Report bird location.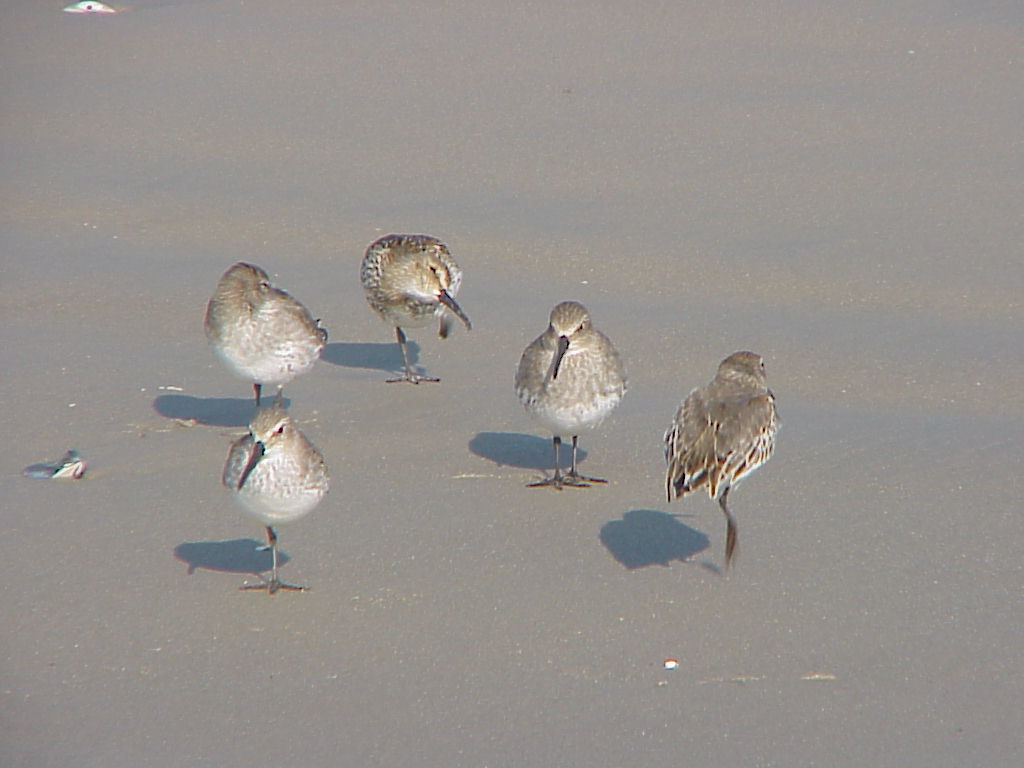
Report: 203/264/331/414.
